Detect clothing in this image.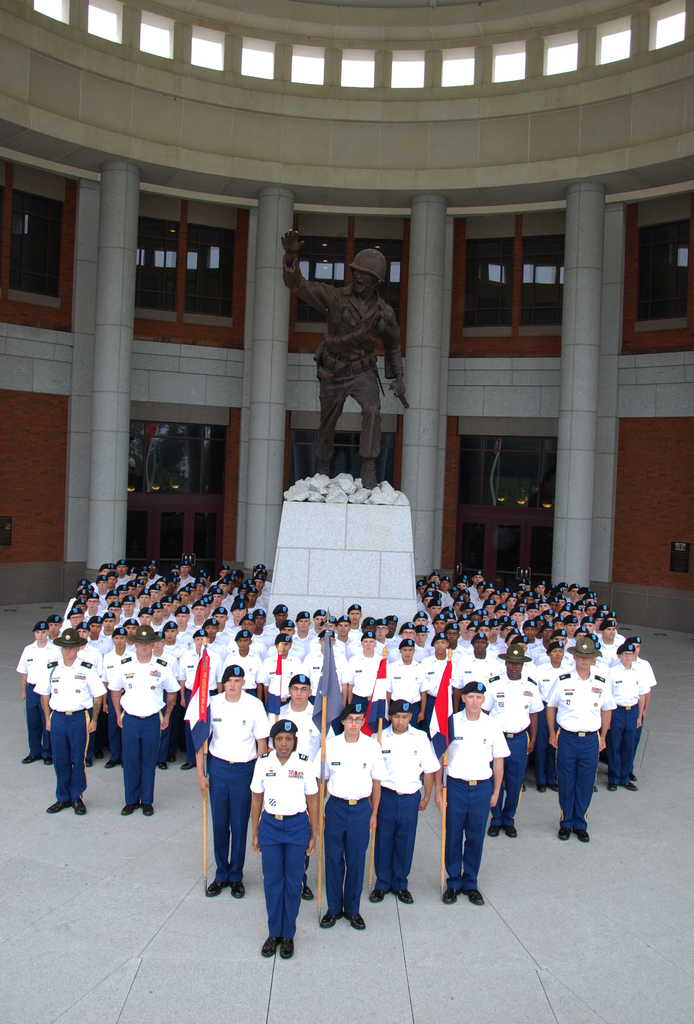
Detection: pyautogui.locateOnScreen(251, 749, 314, 941).
